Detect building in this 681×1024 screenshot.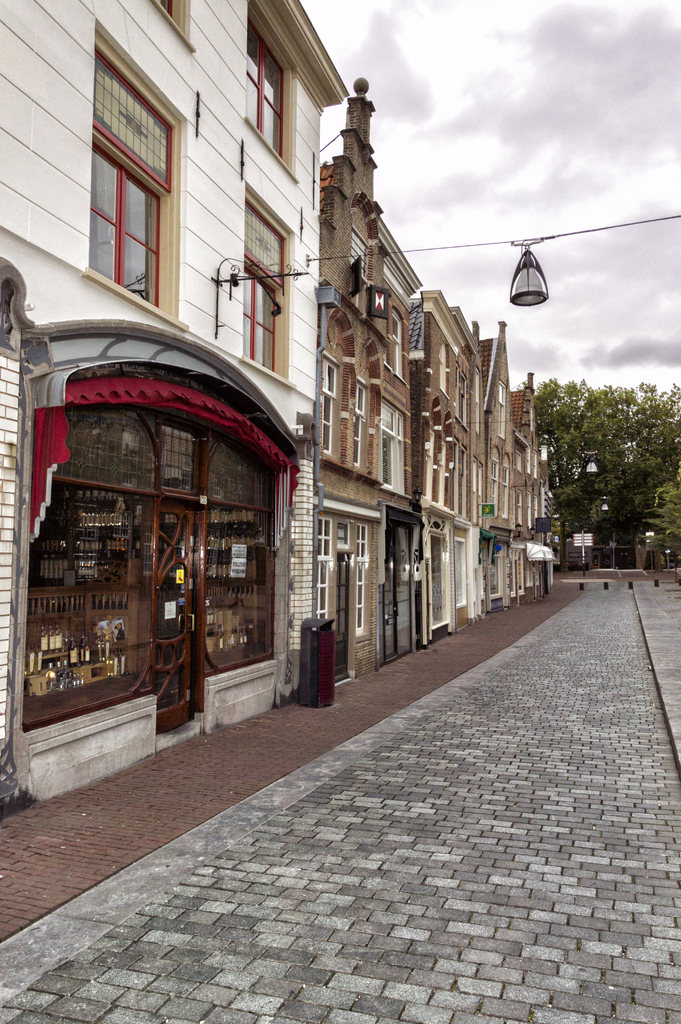
Detection: l=3, t=0, r=560, b=810.
